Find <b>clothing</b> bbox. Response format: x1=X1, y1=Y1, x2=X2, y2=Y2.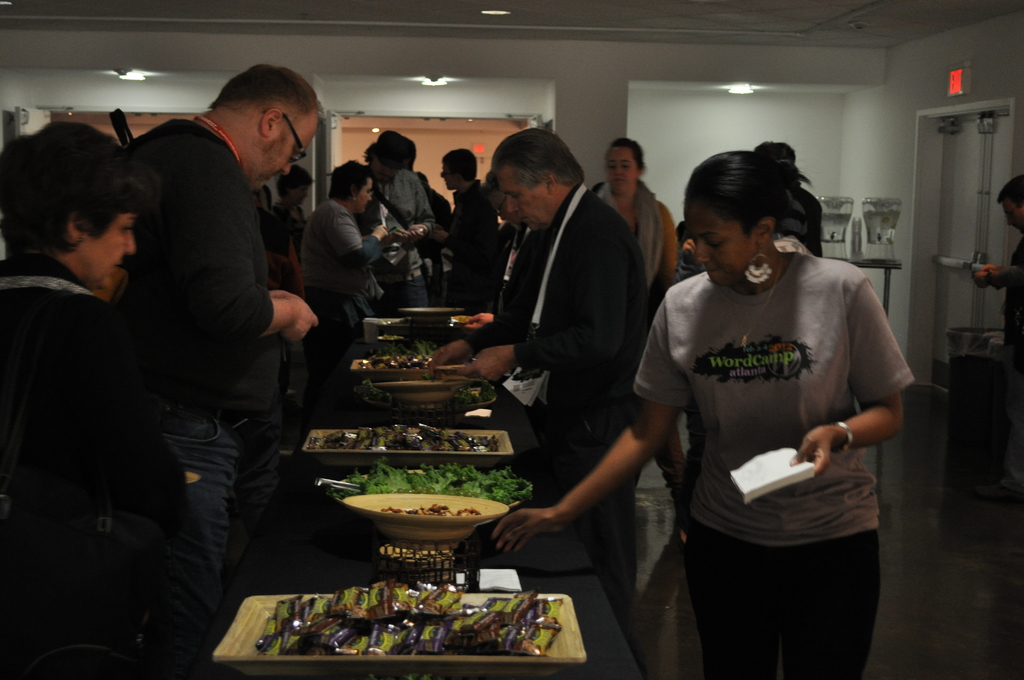
x1=154, y1=404, x2=234, y2=617.
